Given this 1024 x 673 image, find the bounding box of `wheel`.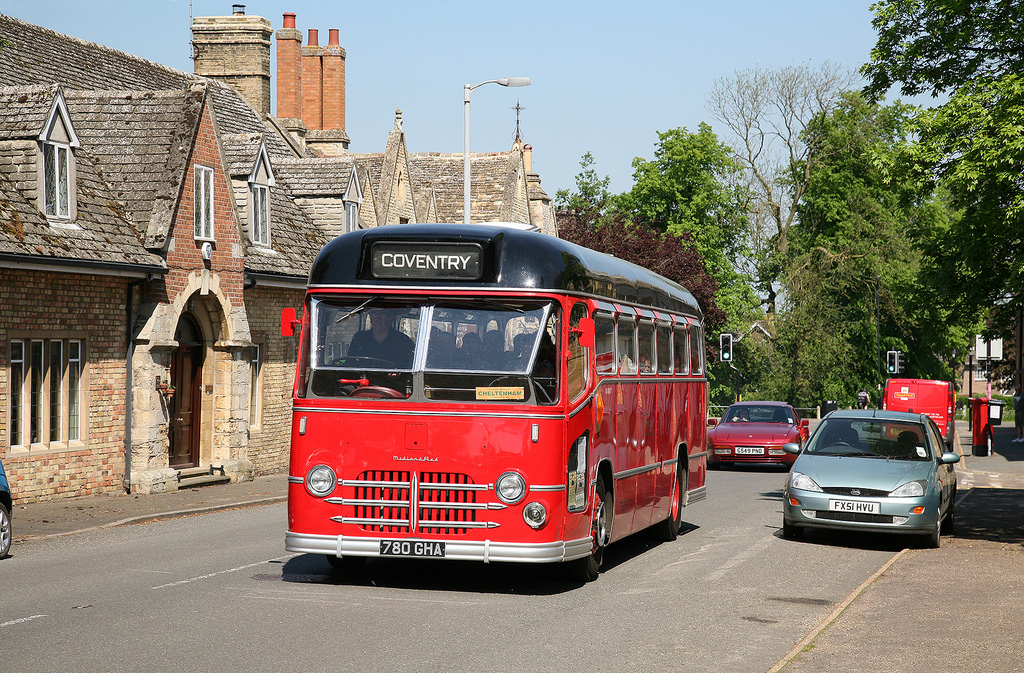
box(0, 506, 9, 555).
